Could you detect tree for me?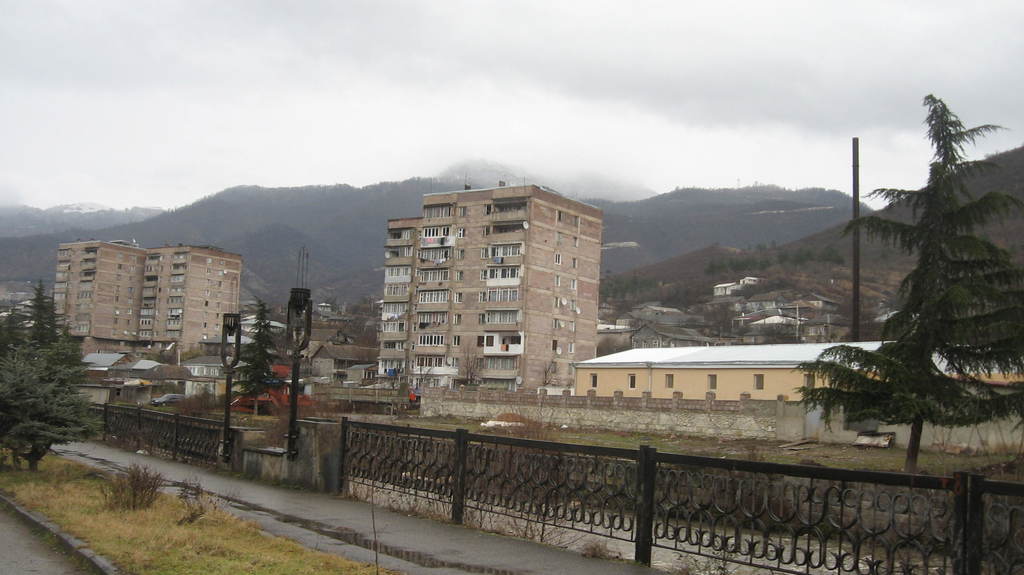
Detection result: BBox(847, 62, 1014, 470).
